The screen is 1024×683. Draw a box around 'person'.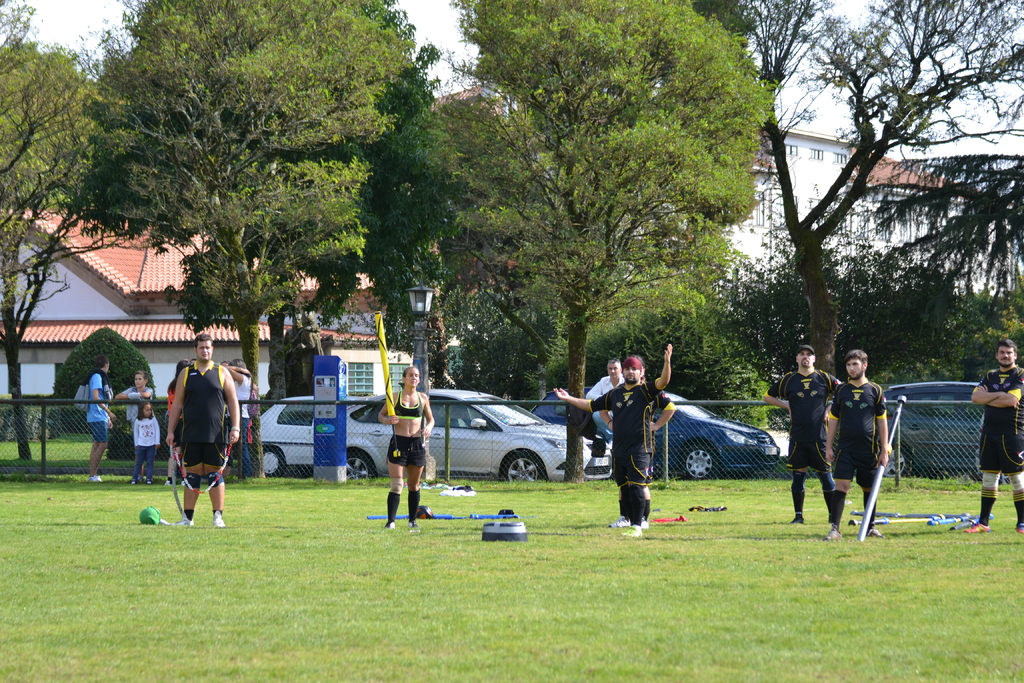
region(963, 340, 1023, 533).
